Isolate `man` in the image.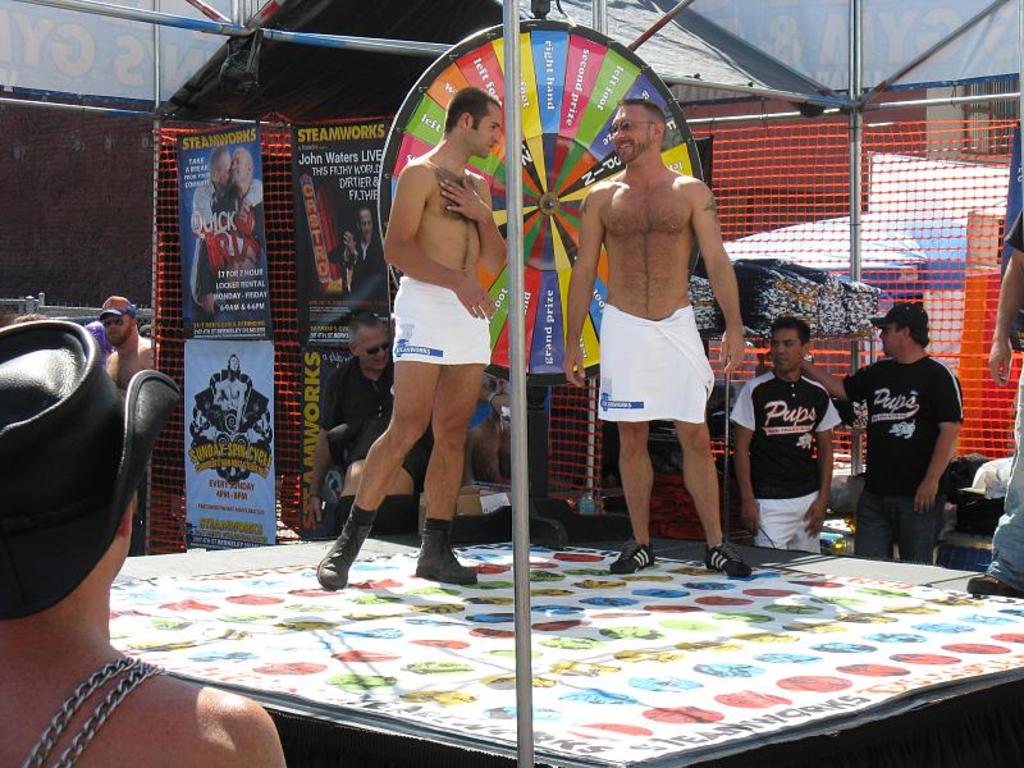
Isolated region: bbox=[0, 317, 287, 767].
